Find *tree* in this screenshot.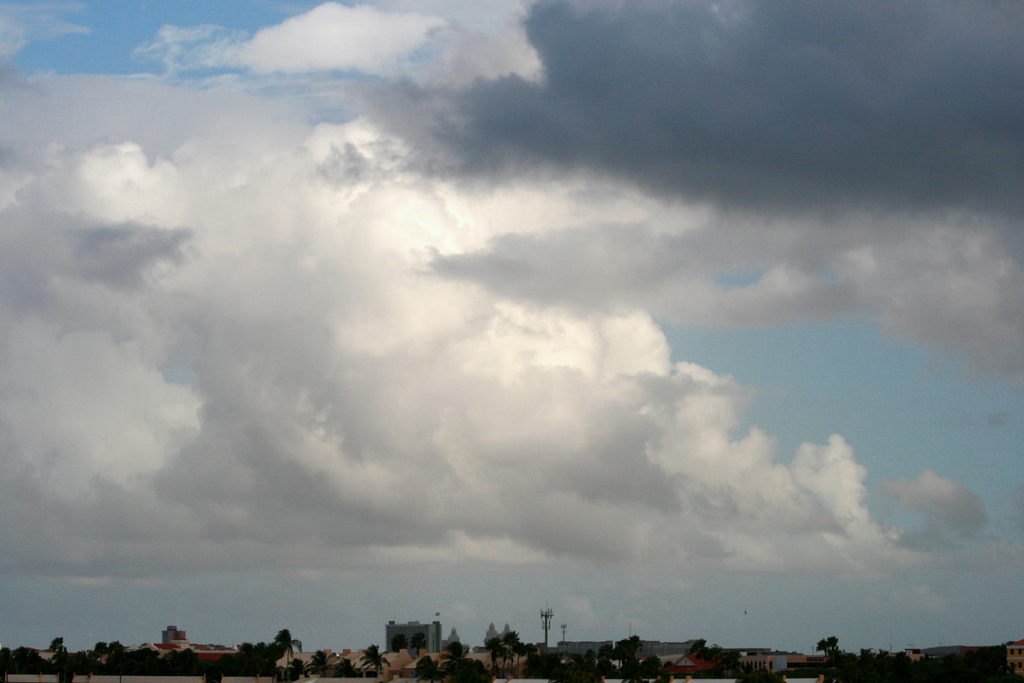
The bounding box for *tree* is crop(275, 618, 301, 654).
